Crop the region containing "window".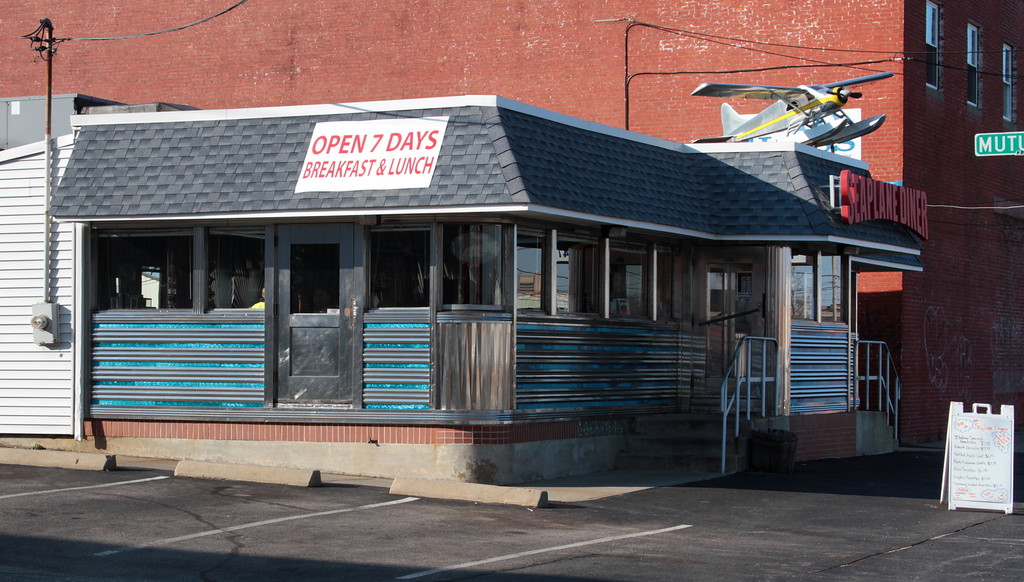
Crop region: x1=198 y1=232 x2=270 y2=308.
